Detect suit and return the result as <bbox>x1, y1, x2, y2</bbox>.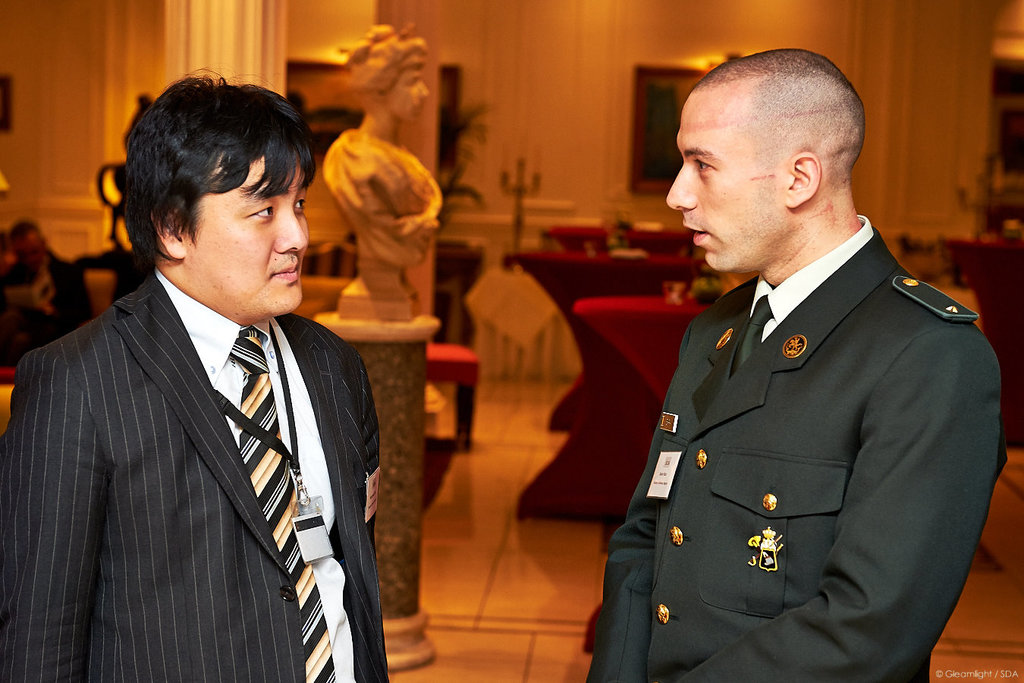
<bbox>20, 188, 387, 680</bbox>.
